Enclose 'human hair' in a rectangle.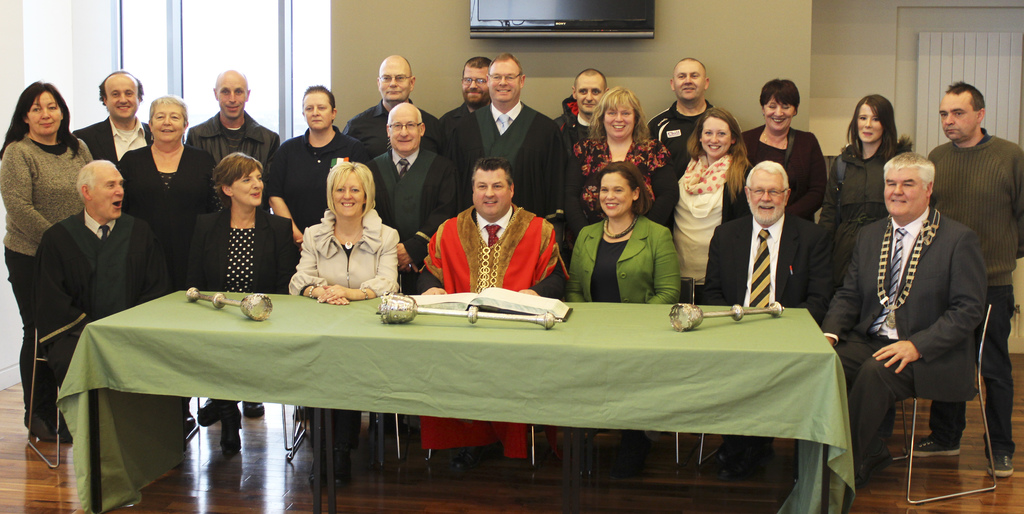
<box>3,80,77,161</box>.
